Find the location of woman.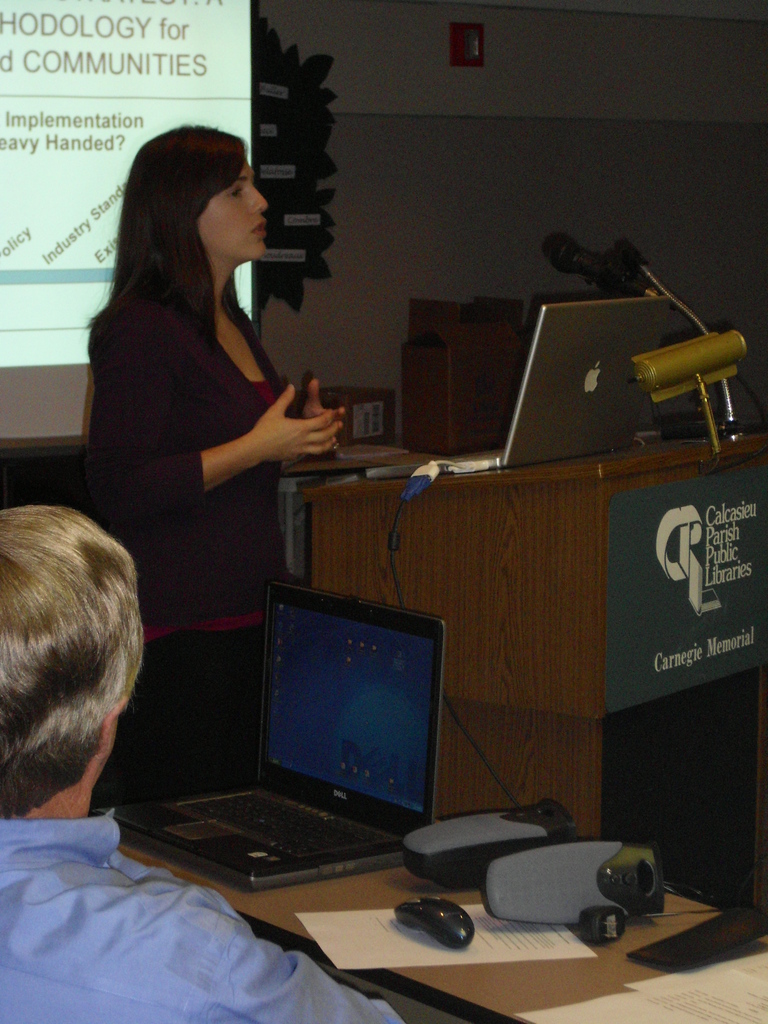
Location: 82:108:369:868.
